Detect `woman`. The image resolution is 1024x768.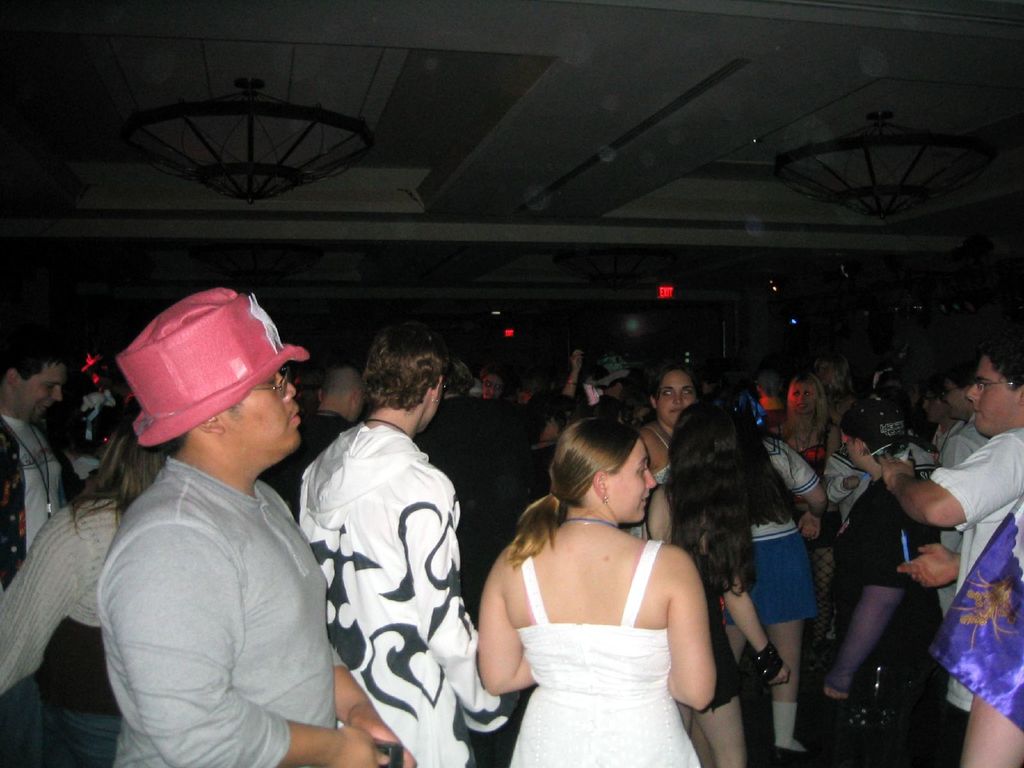
select_region(768, 376, 841, 471).
